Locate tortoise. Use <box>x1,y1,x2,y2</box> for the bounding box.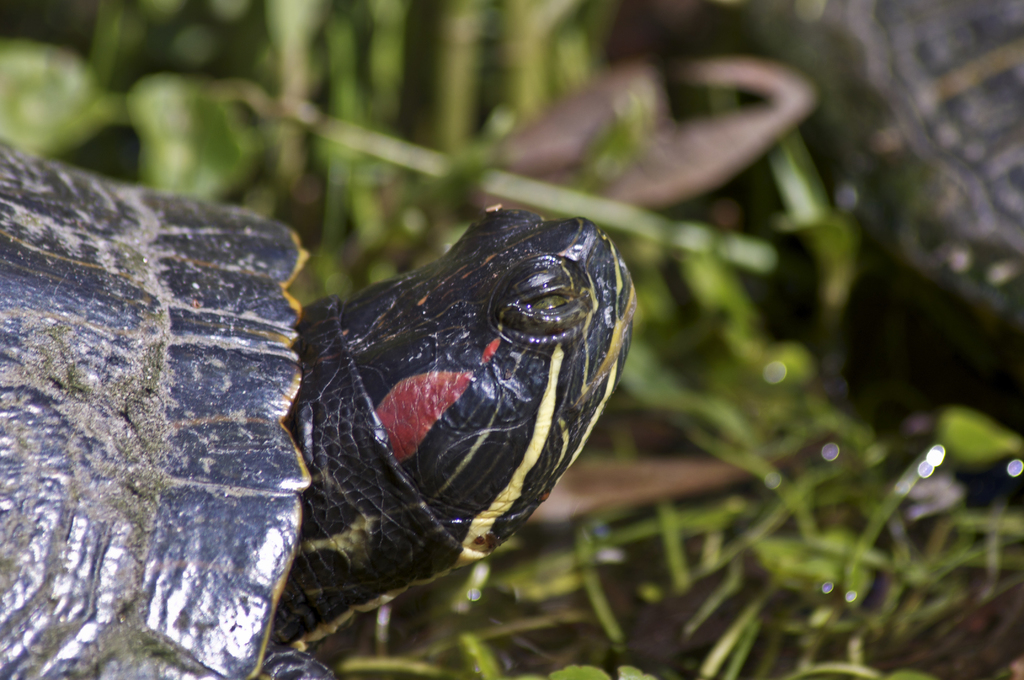
<box>735,0,1023,321</box>.
